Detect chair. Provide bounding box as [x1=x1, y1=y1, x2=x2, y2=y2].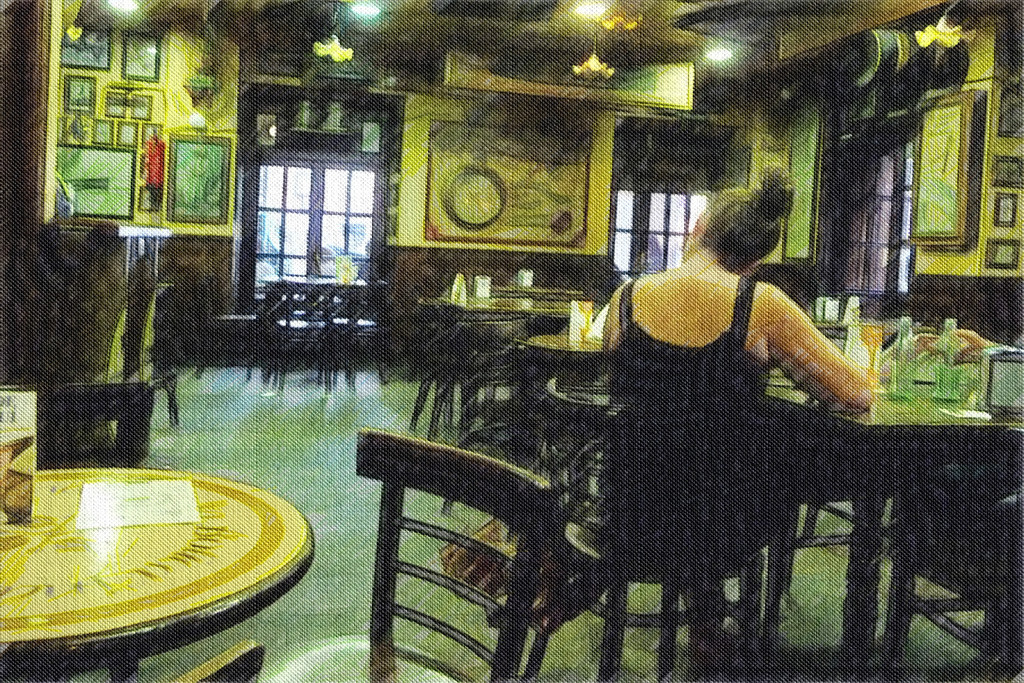
[x1=331, y1=285, x2=393, y2=392].
